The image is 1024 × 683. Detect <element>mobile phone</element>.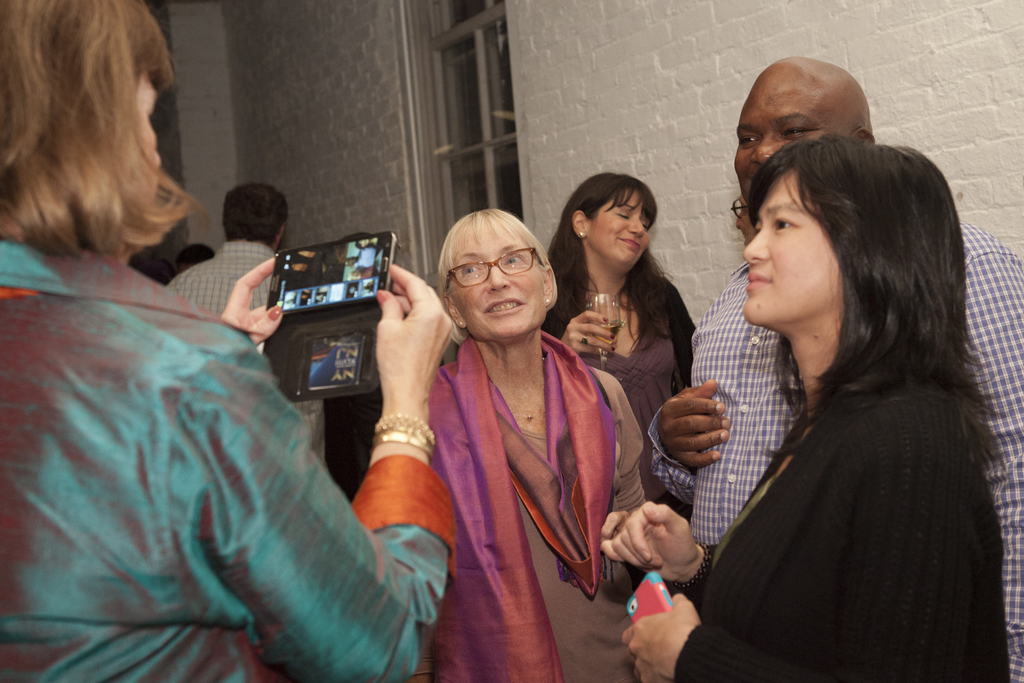
Detection: (x1=622, y1=567, x2=677, y2=626).
